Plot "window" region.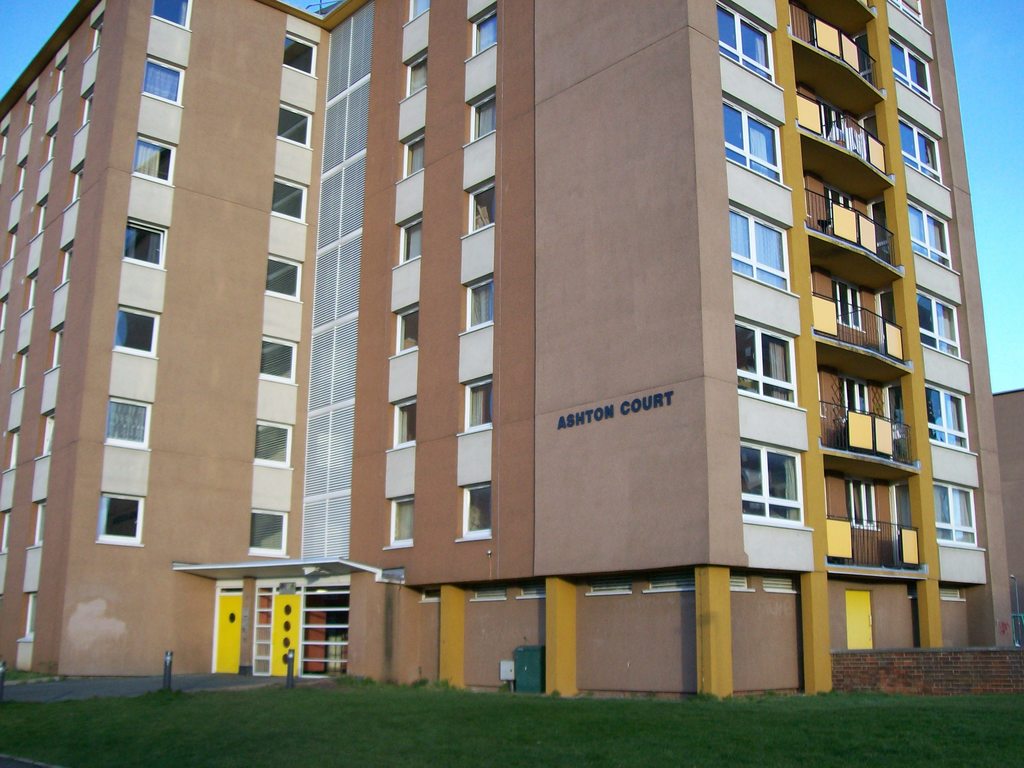
Plotted at [left=102, top=406, right=150, bottom=450].
